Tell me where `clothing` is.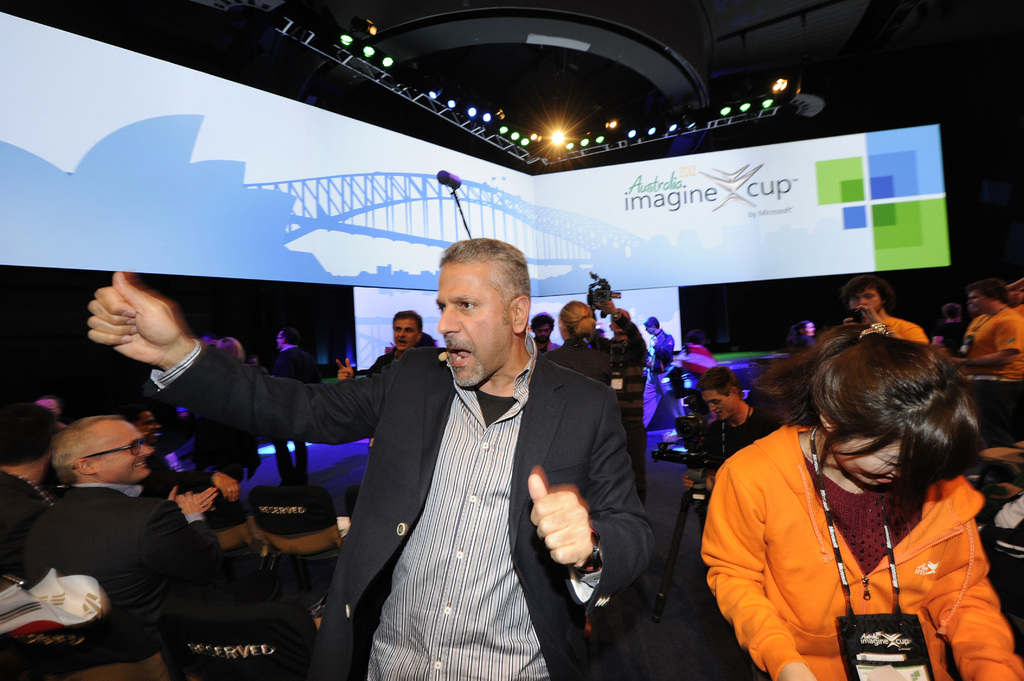
`clothing` is at [x1=151, y1=340, x2=655, y2=680].
